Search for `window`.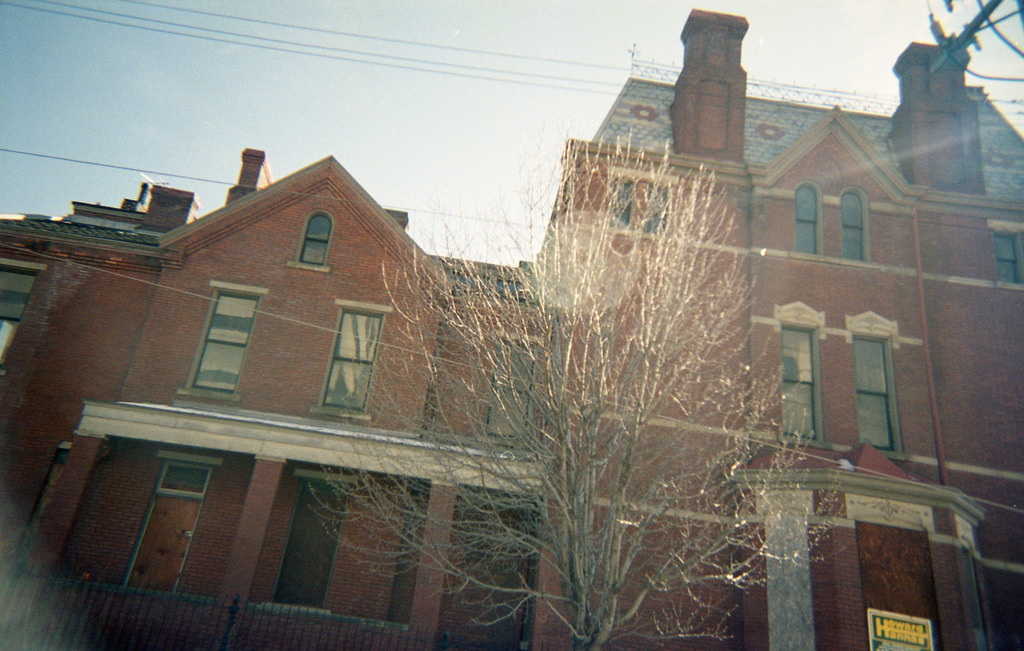
Found at locate(795, 183, 819, 253).
